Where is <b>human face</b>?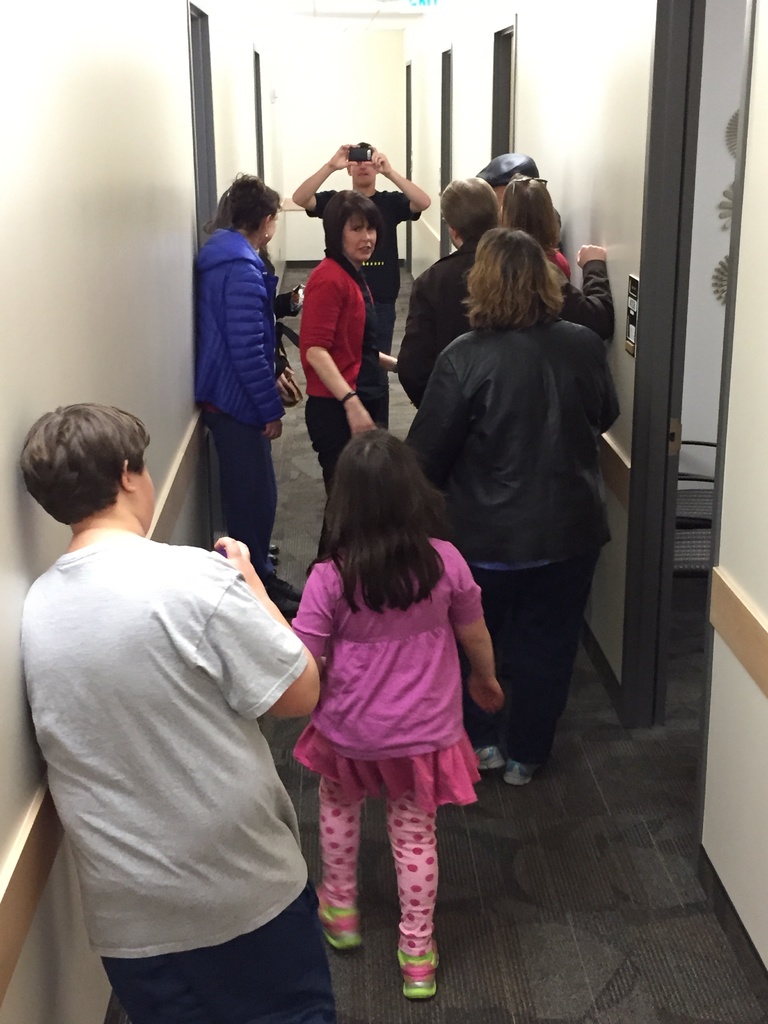
(left=269, top=207, right=279, bottom=241).
